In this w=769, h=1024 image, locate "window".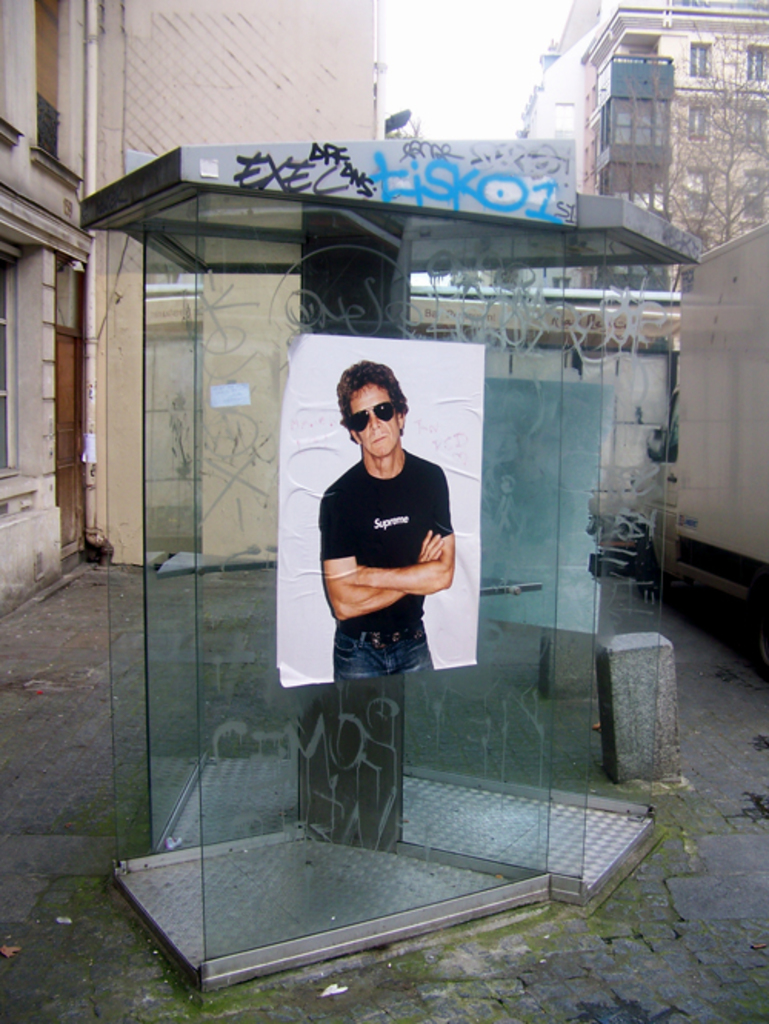
Bounding box: [x1=608, y1=157, x2=674, y2=208].
